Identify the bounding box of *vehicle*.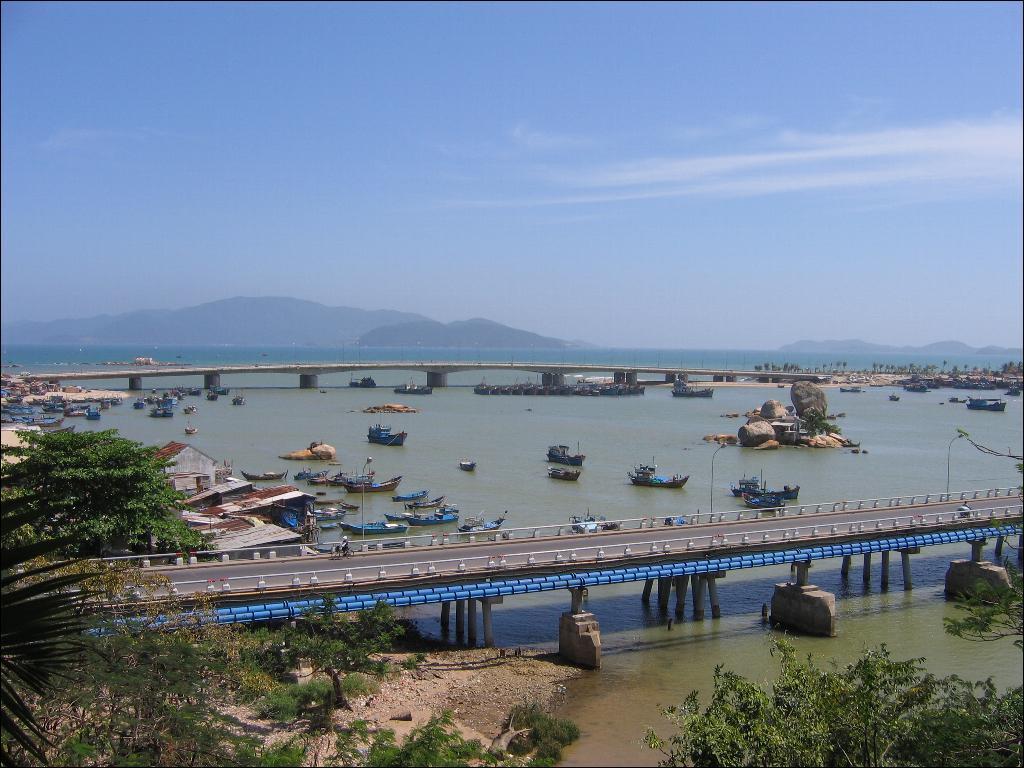
[82,405,99,421].
